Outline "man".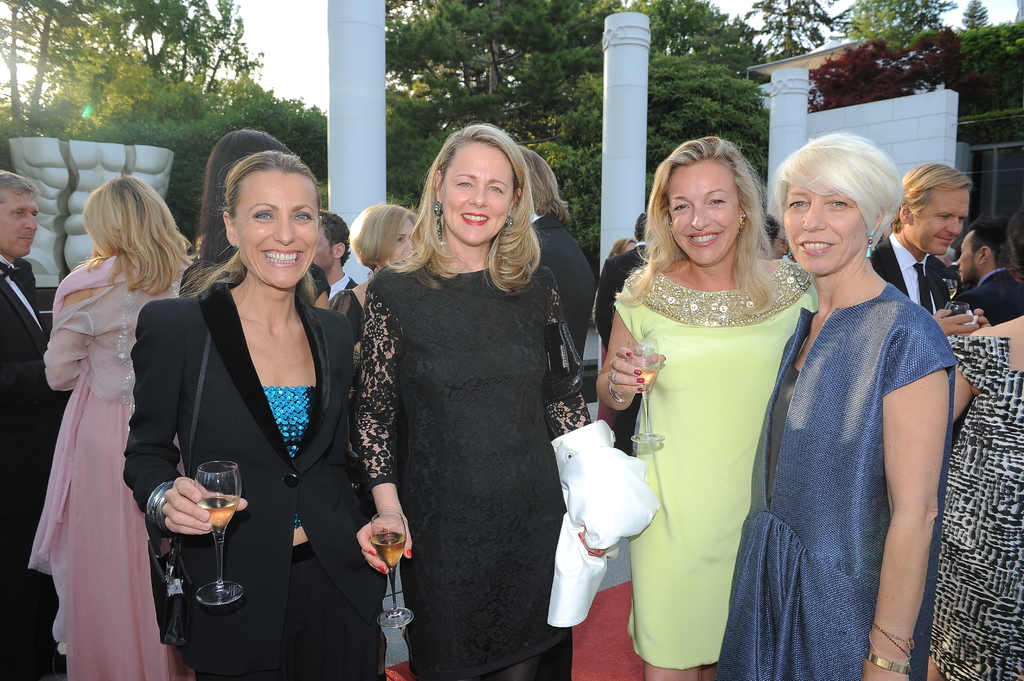
Outline: x1=588, y1=202, x2=662, y2=450.
